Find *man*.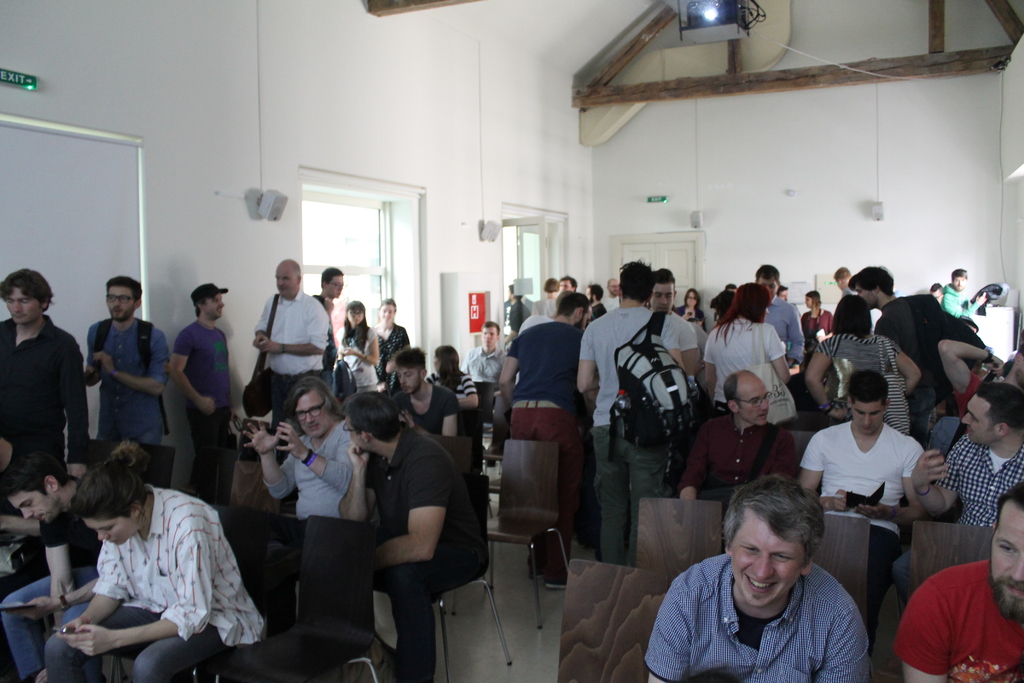
x1=559, y1=277, x2=576, y2=291.
